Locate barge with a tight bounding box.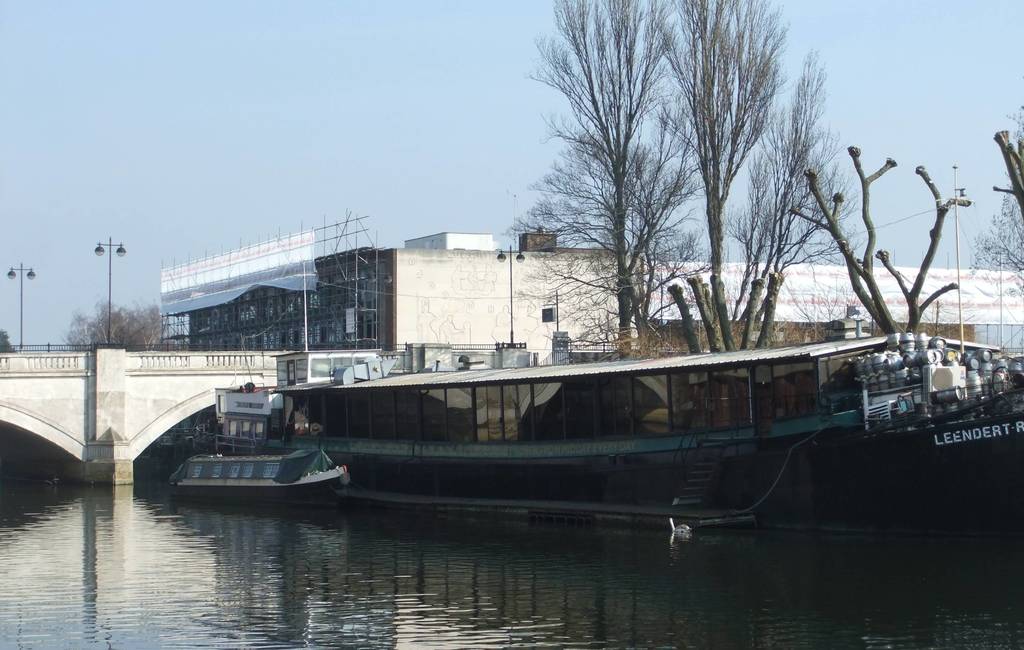
<bbox>166, 449, 352, 509</bbox>.
